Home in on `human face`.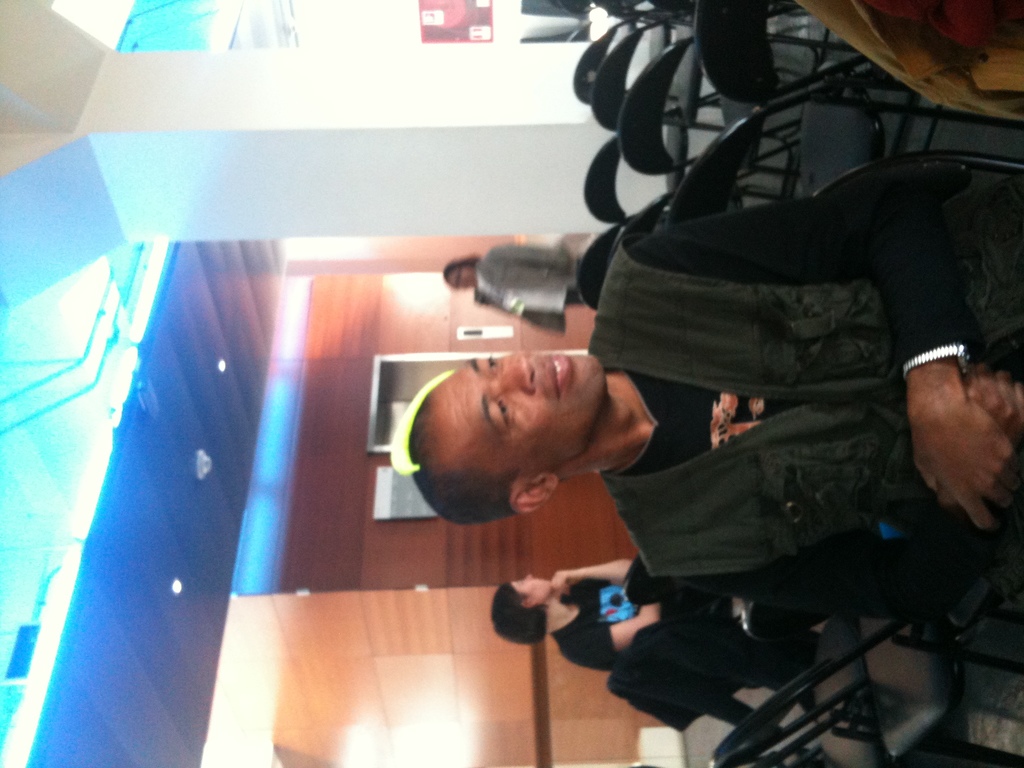
Homed in at pyautogui.locateOnScreen(513, 574, 551, 598).
